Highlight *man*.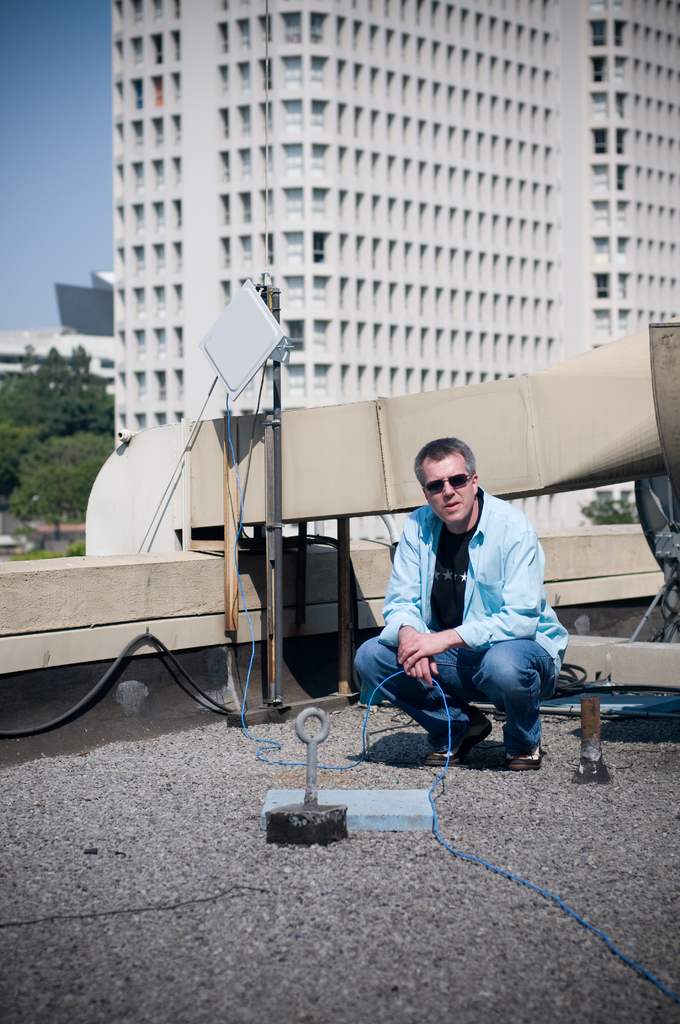
Highlighted region: <box>356,450,581,796</box>.
